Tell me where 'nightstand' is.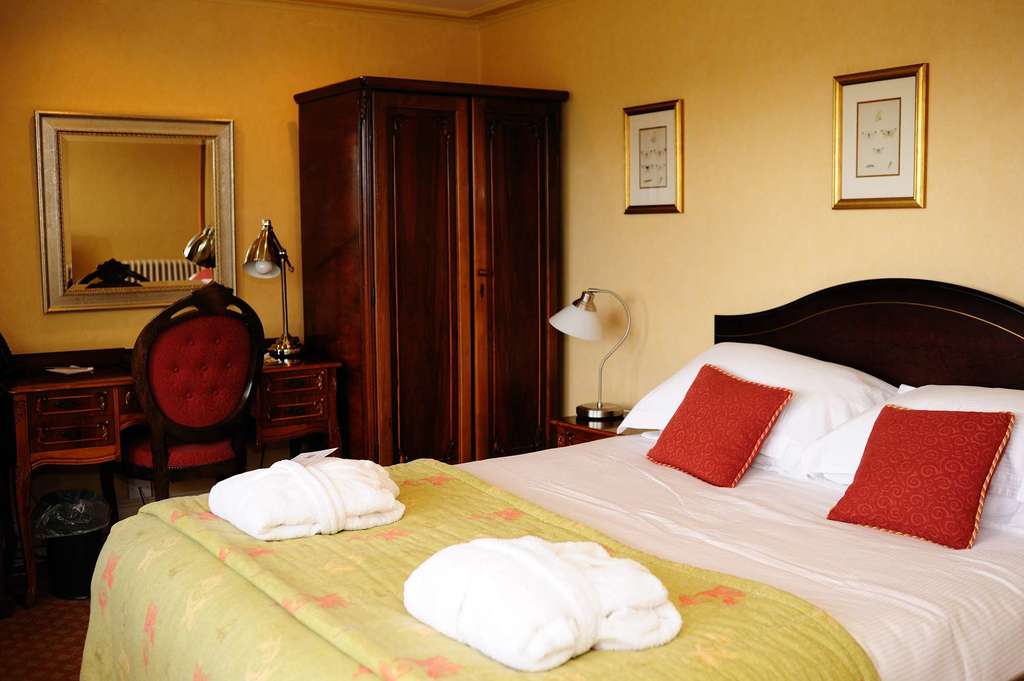
'nightstand' is at (240, 346, 330, 450).
